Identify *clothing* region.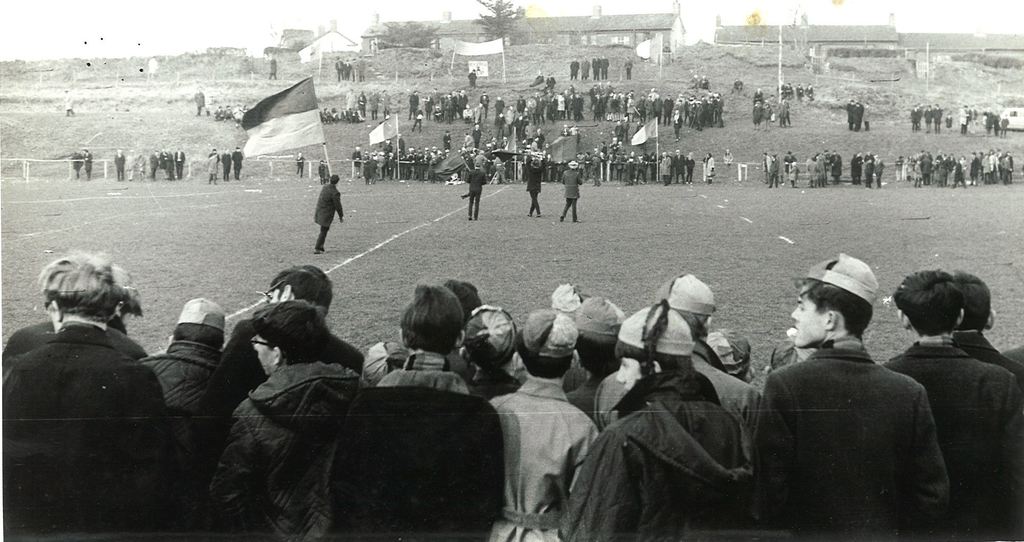
Region: select_region(784, 152, 795, 167).
